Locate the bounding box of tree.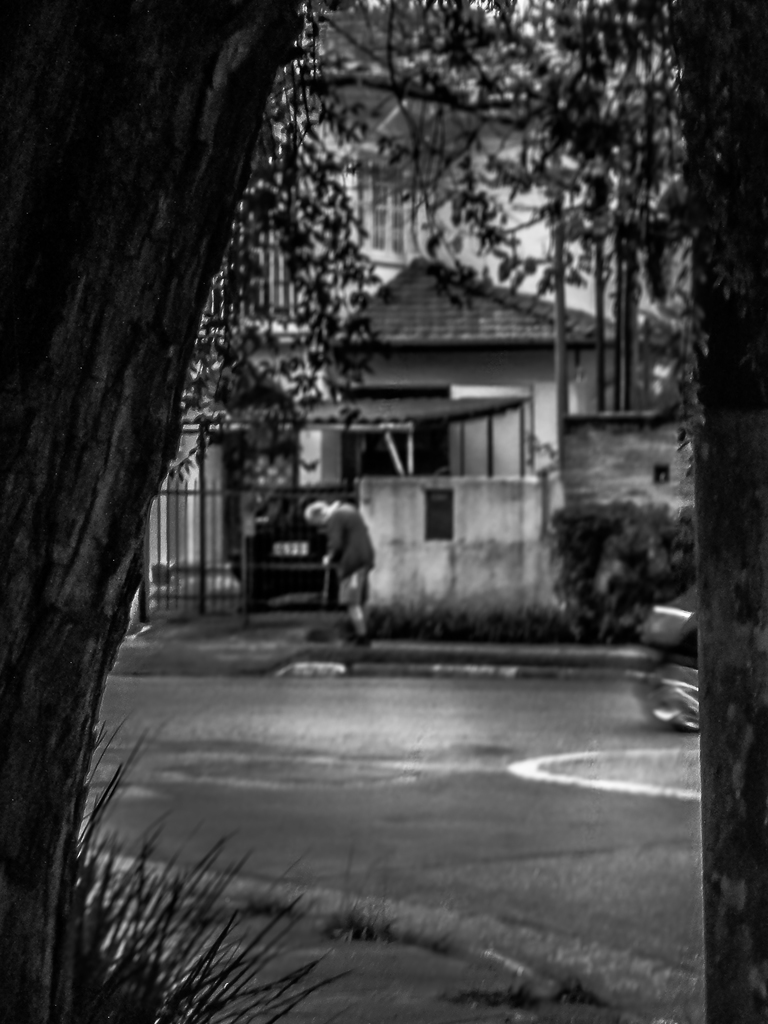
Bounding box: bbox(301, 0, 767, 516).
